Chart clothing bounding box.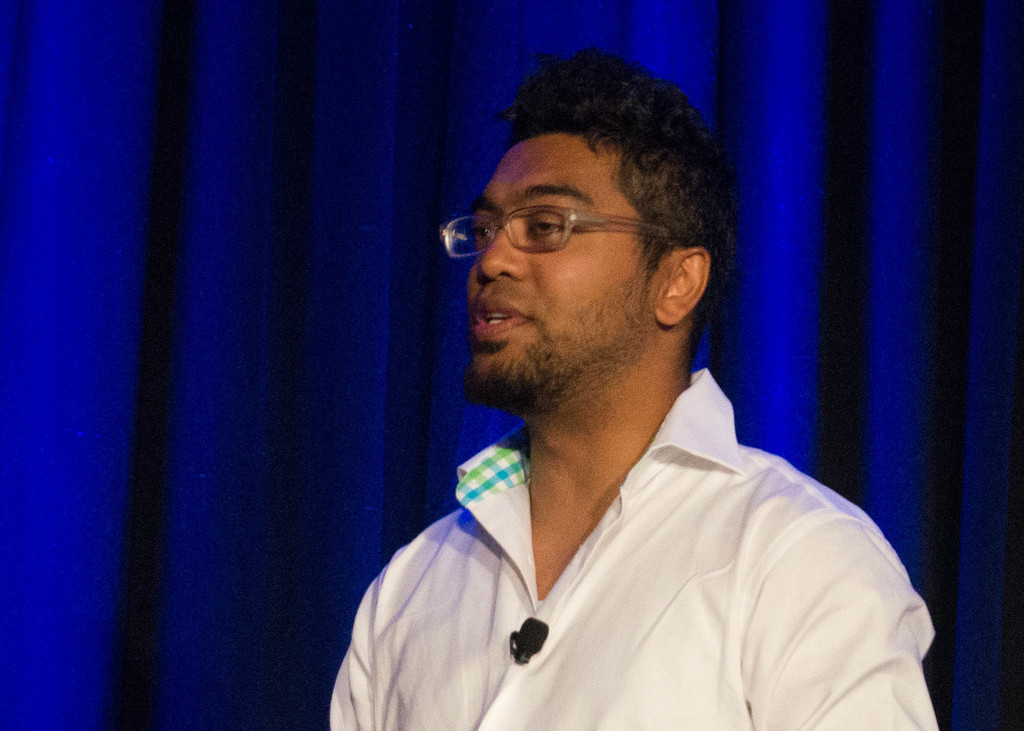
Charted: bbox(332, 347, 920, 721).
